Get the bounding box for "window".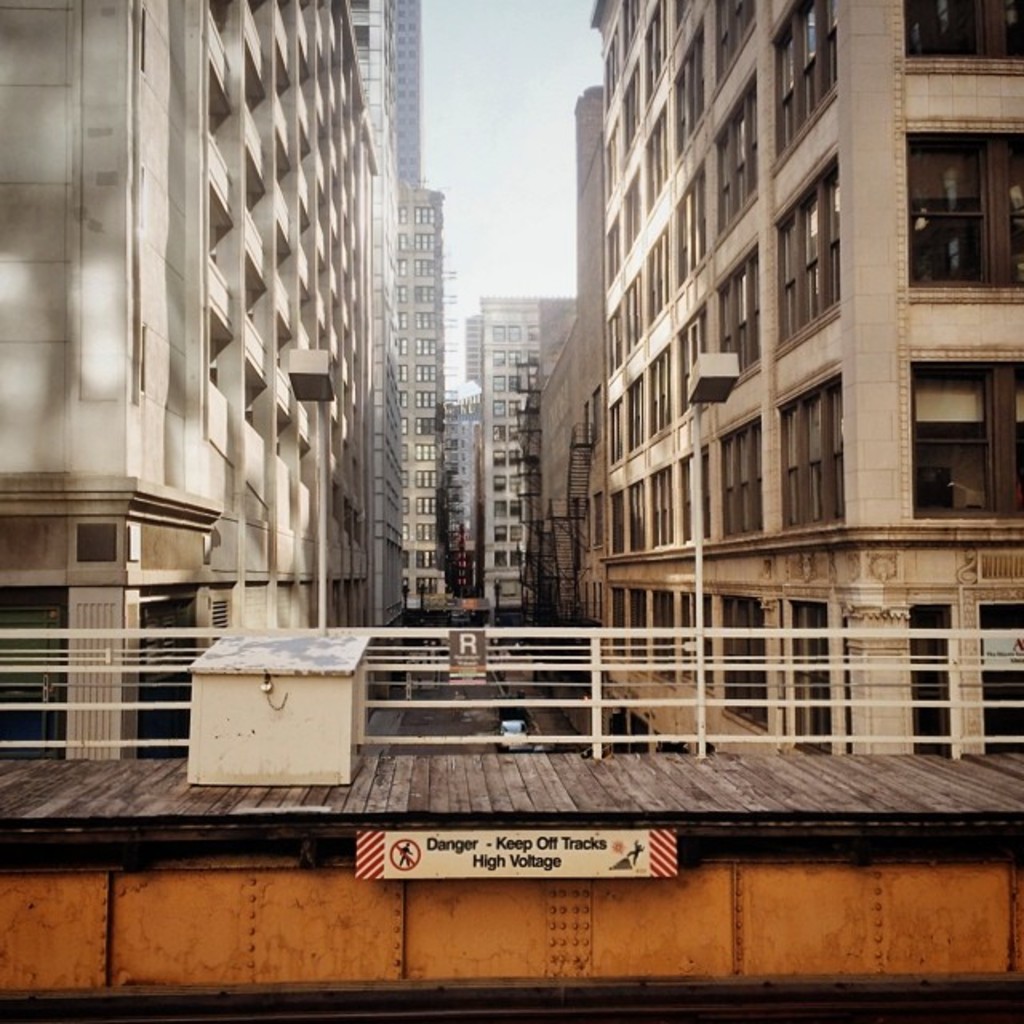
box=[904, 0, 1022, 69].
